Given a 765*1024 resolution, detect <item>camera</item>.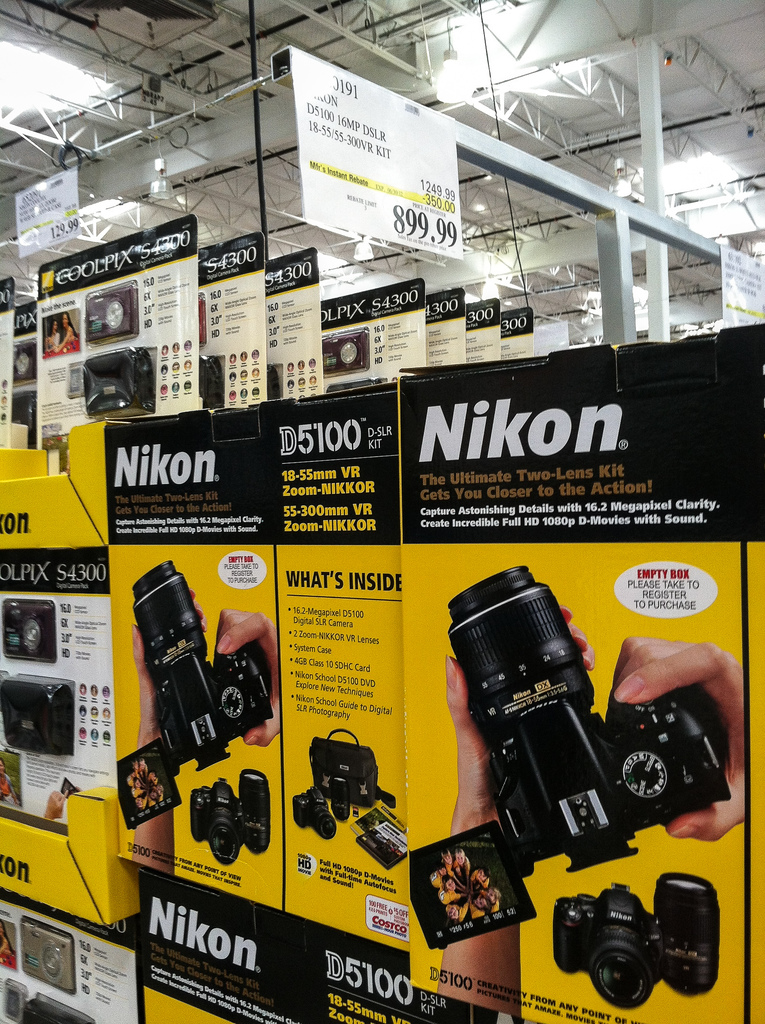
select_region(104, 564, 276, 836).
